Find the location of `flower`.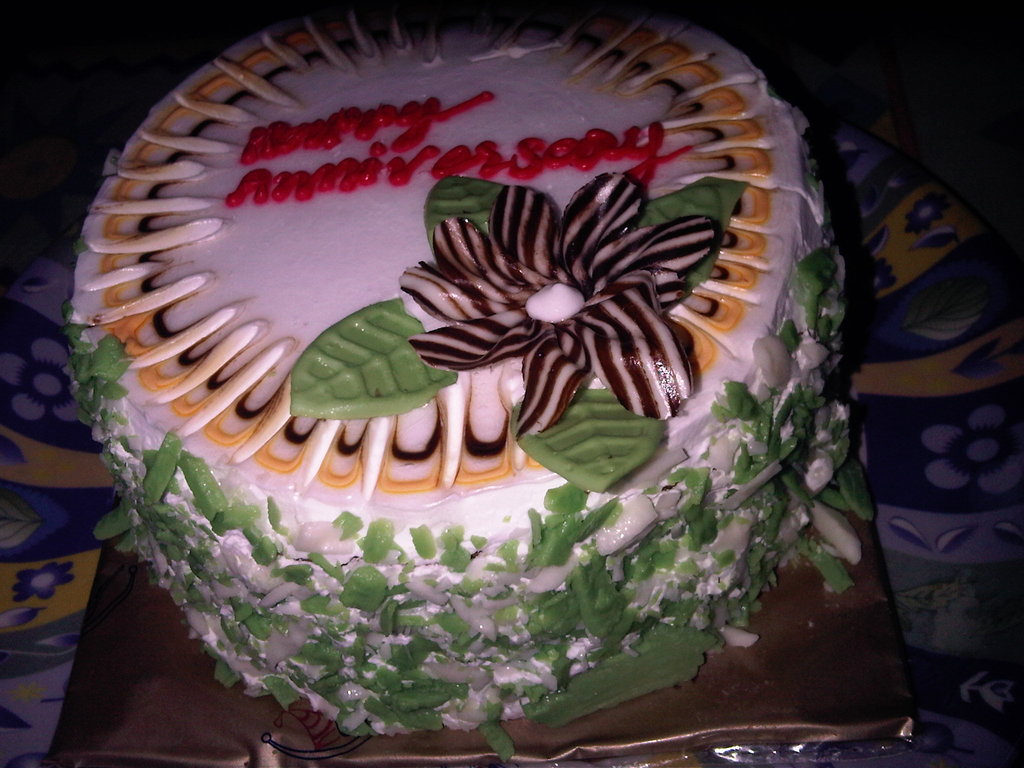
Location: <region>904, 191, 956, 239</region>.
